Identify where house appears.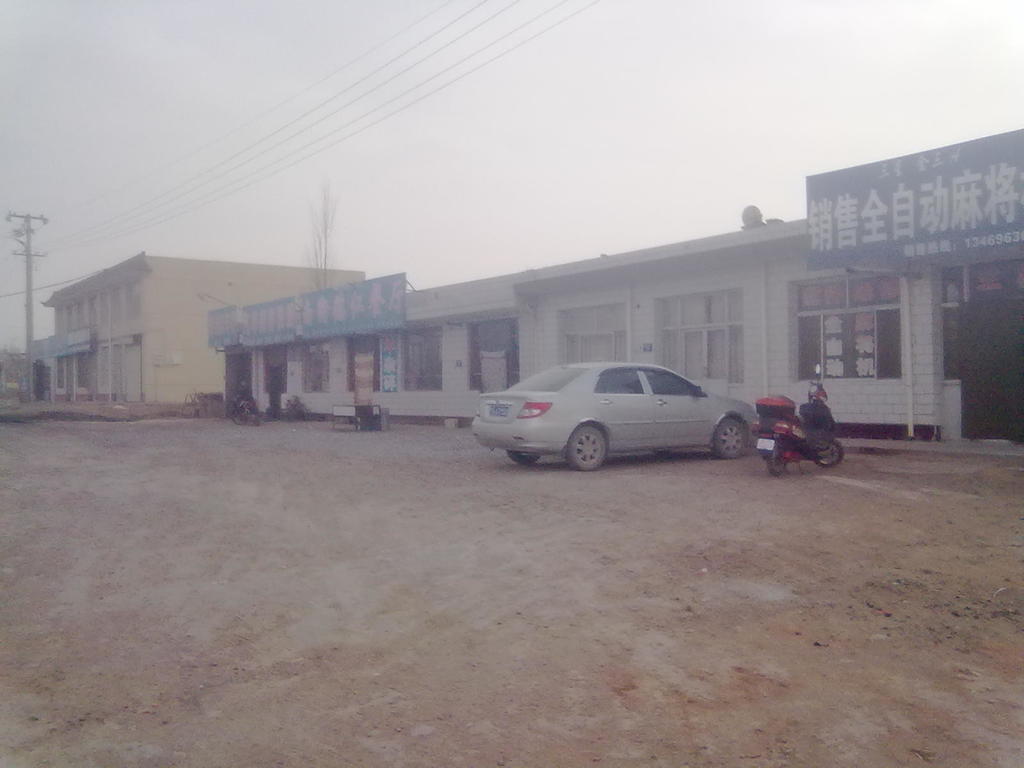
Appears at 33, 252, 362, 405.
